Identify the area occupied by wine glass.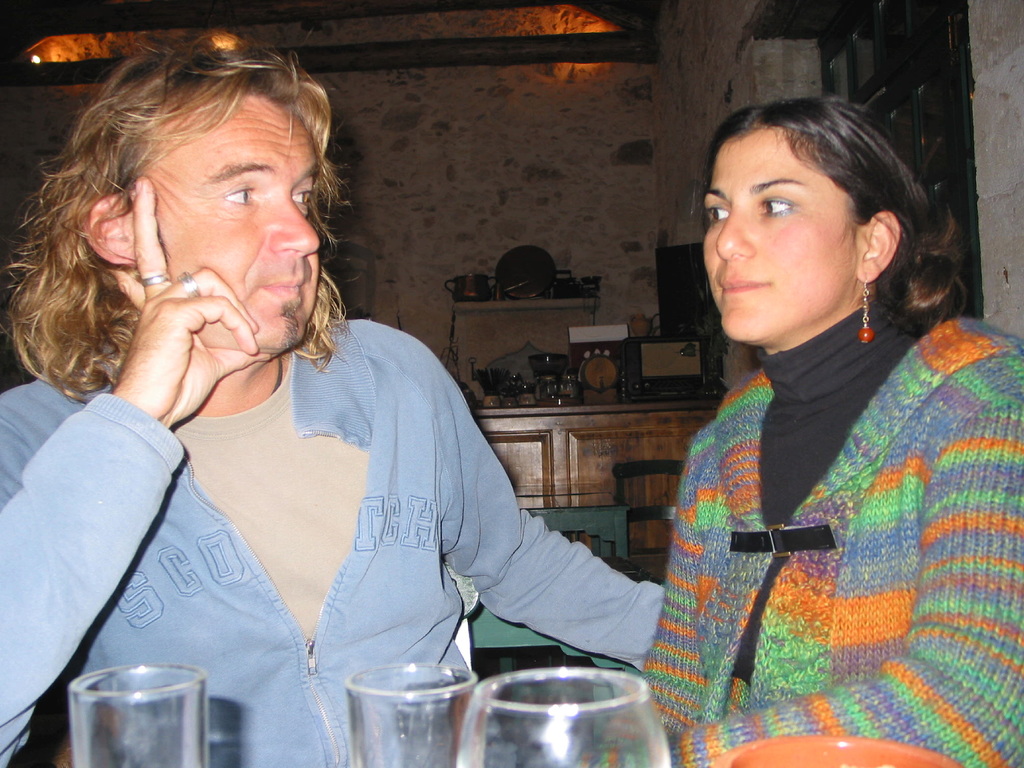
Area: region(450, 663, 672, 767).
